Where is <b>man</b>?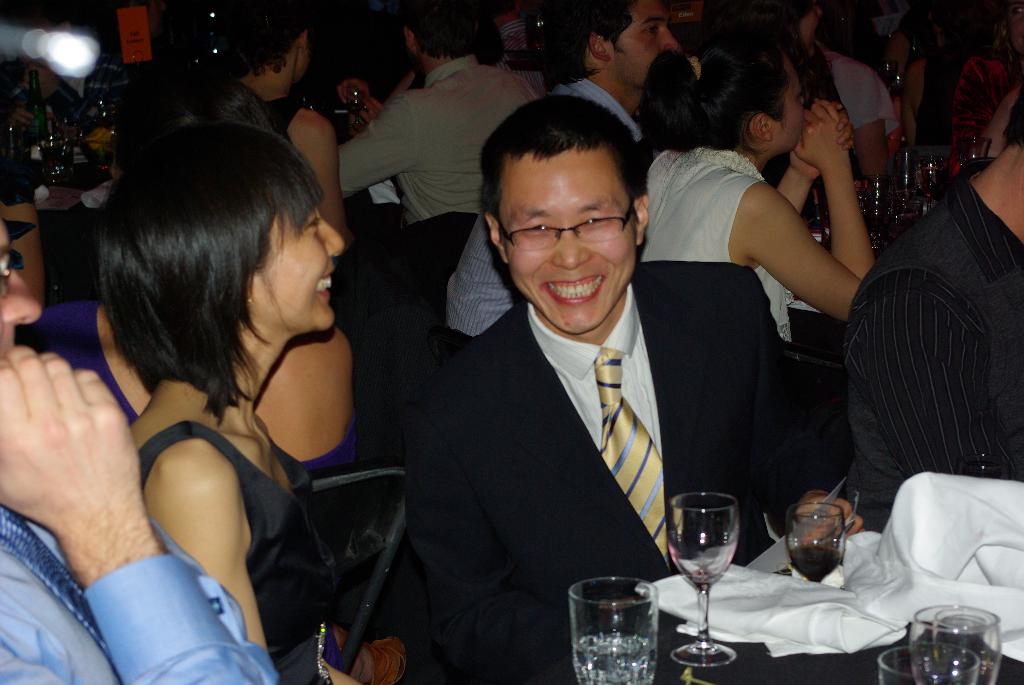
<region>364, 89, 717, 681</region>.
